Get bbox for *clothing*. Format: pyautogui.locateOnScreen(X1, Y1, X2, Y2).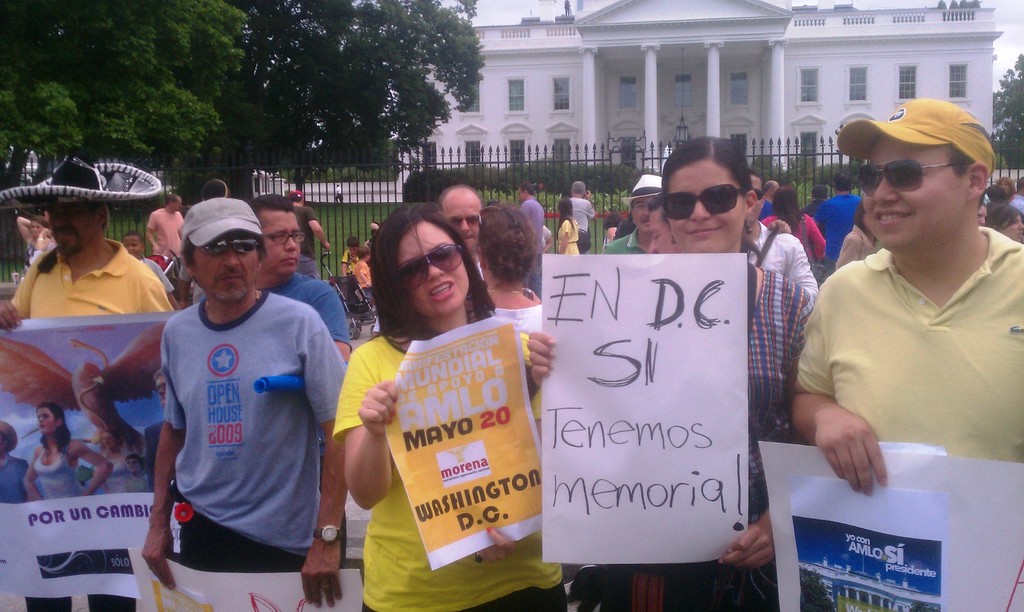
pyautogui.locateOnScreen(808, 185, 865, 262).
